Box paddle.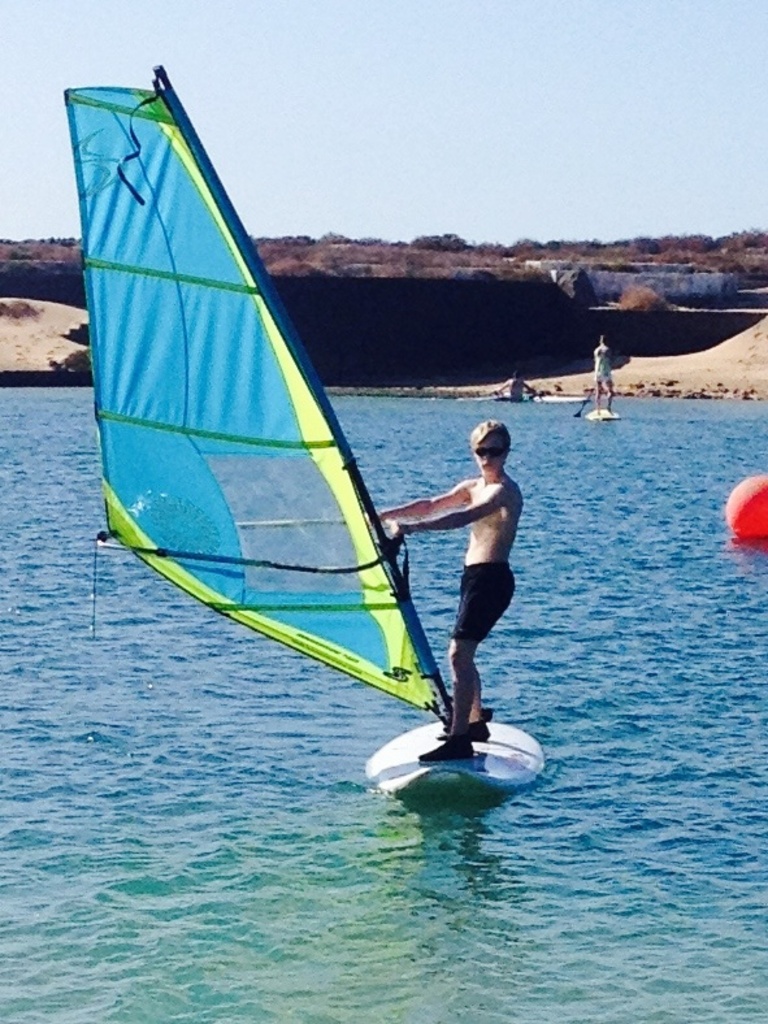
x1=576 y1=381 x2=600 y2=418.
